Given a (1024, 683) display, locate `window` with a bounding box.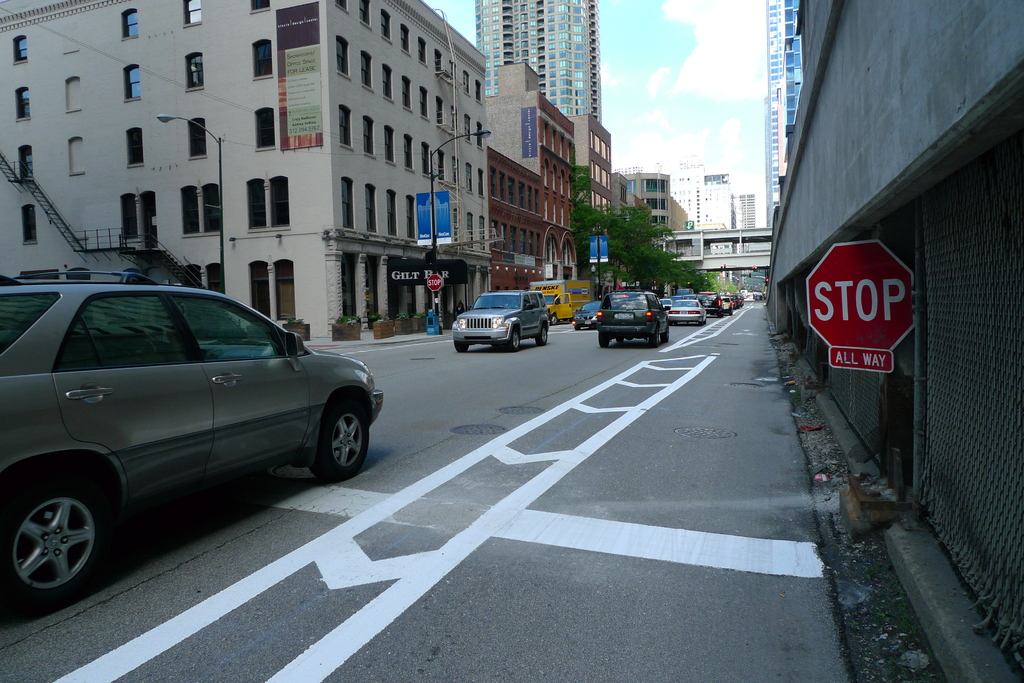
Located: <region>336, 0, 348, 13</region>.
